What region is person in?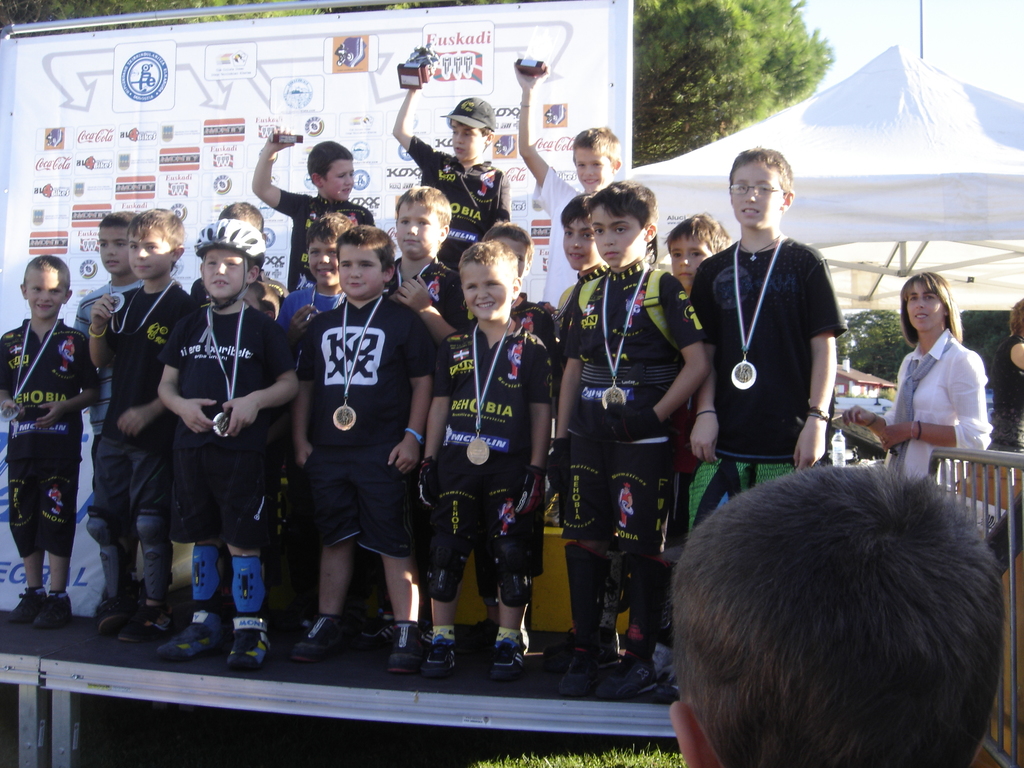
select_region(91, 212, 191, 646).
